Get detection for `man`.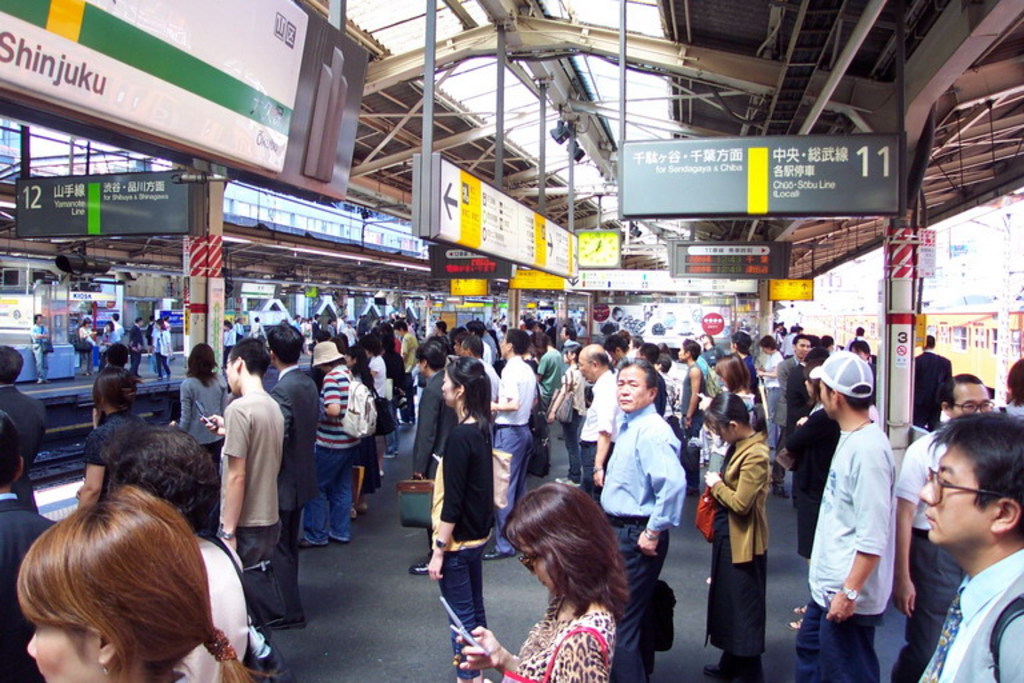
Detection: (488, 323, 533, 560).
